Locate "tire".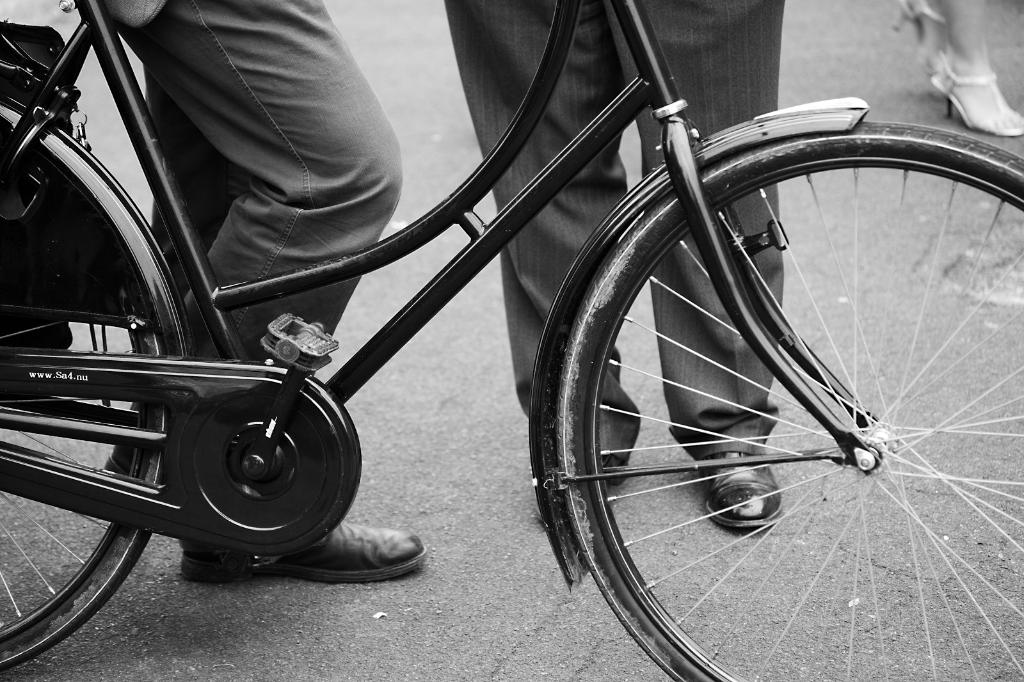
Bounding box: (left=0, top=105, right=175, bottom=665).
